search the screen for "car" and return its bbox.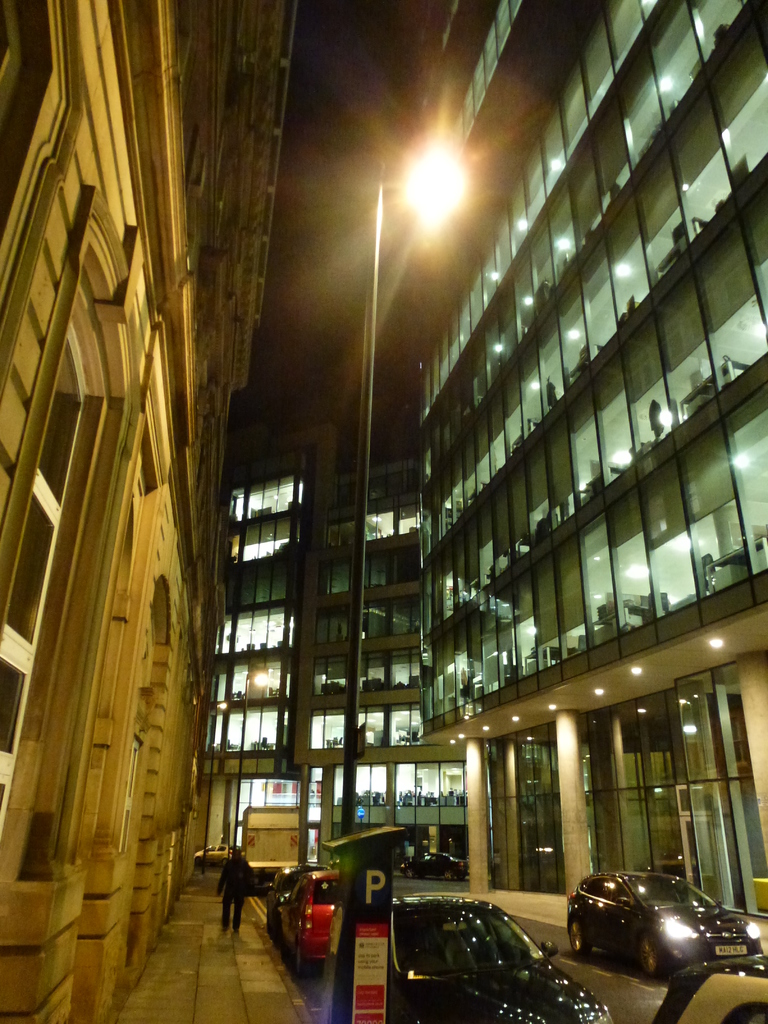
Found: BBox(651, 950, 767, 1023).
